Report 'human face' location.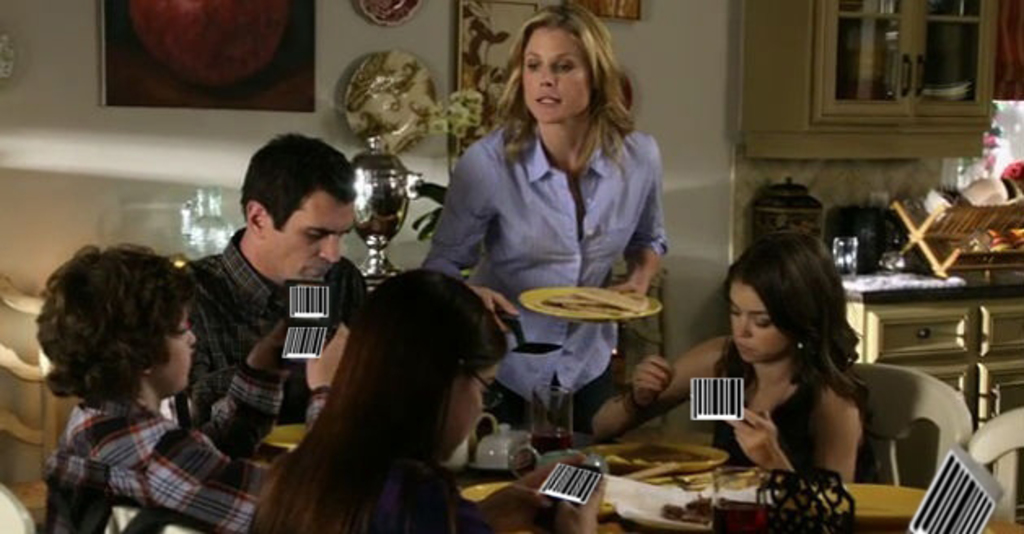
Report: [left=724, top=285, right=798, bottom=363].
